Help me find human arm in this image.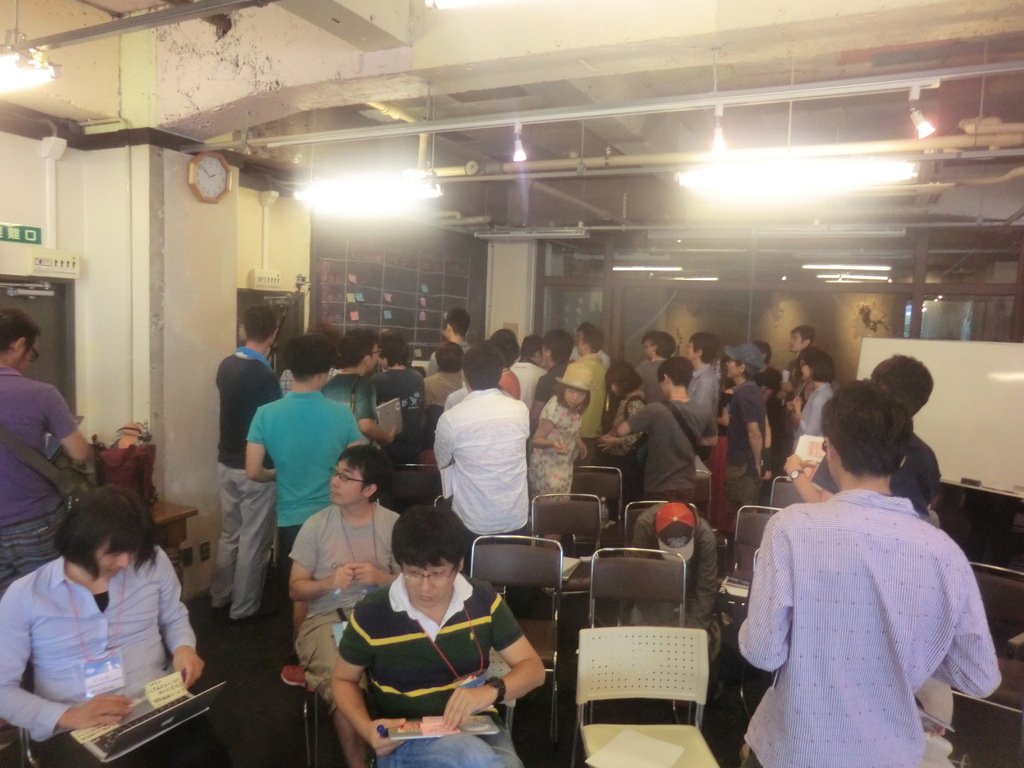
Found it: Rect(700, 410, 719, 447).
